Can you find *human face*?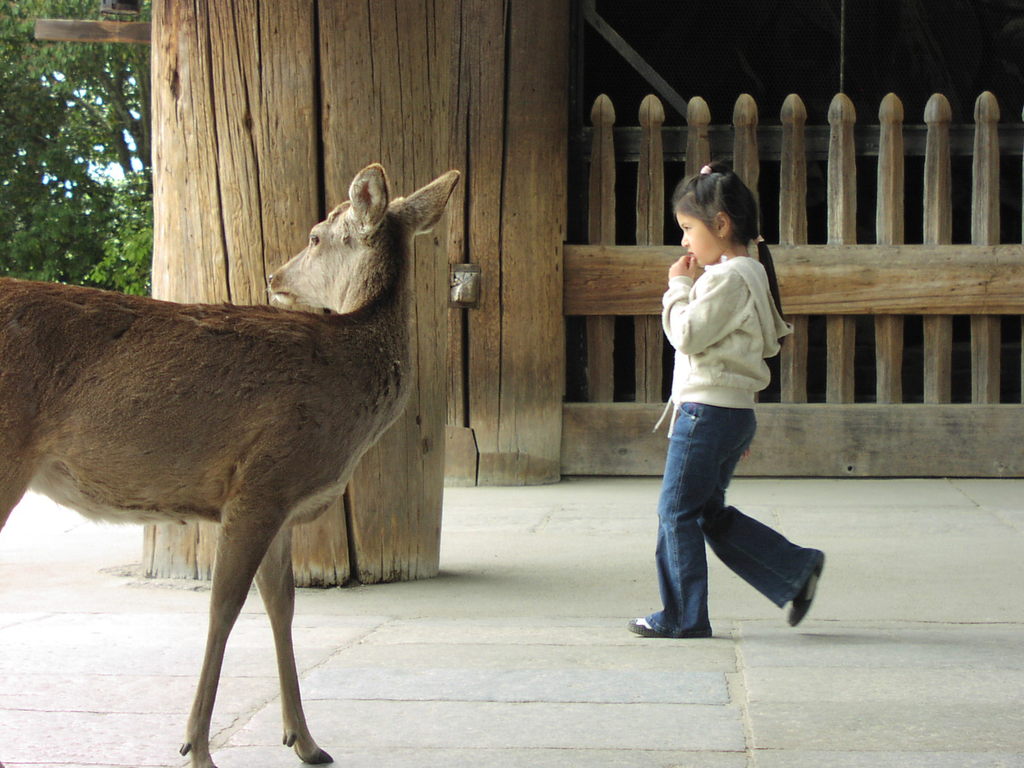
Yes, bounding box: crop(678, 209, 716, 268).
